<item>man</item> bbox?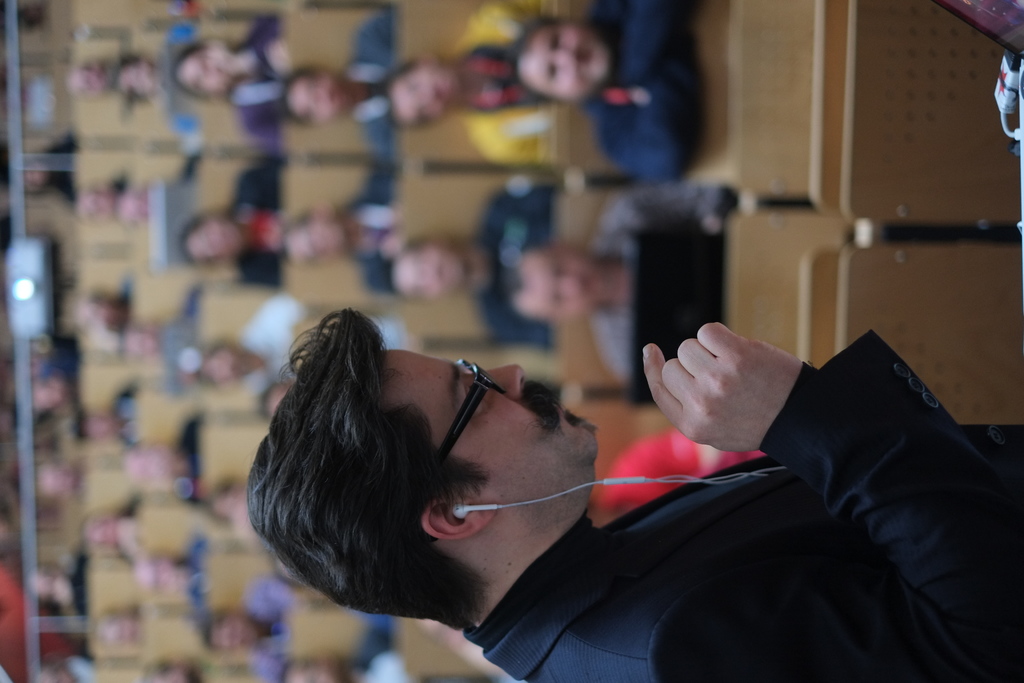
<bbox>502, 178, 744, 397</bbox>
